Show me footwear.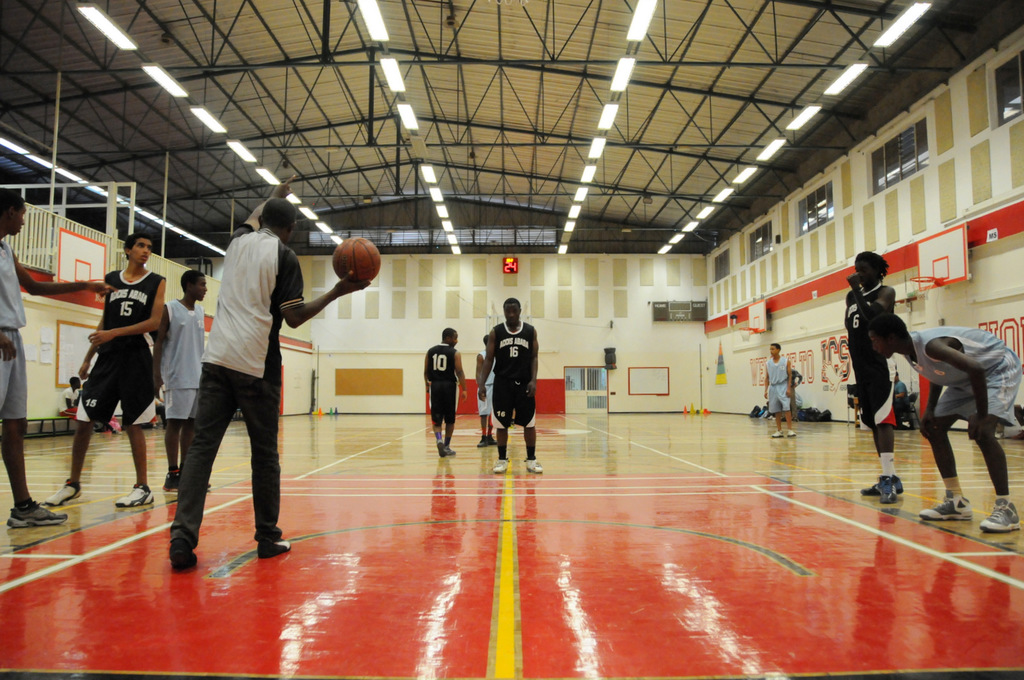
footwear is here: crop(477, 432, 484, 447).
